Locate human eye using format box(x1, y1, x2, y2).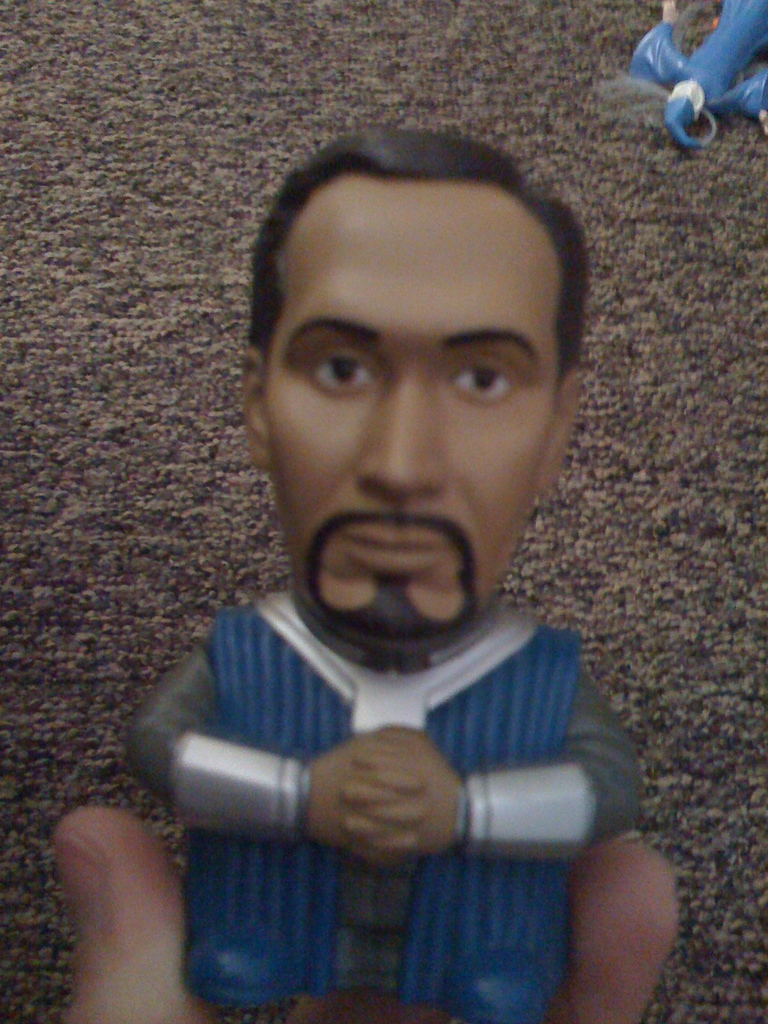
box(443, 327, 540, 409).
